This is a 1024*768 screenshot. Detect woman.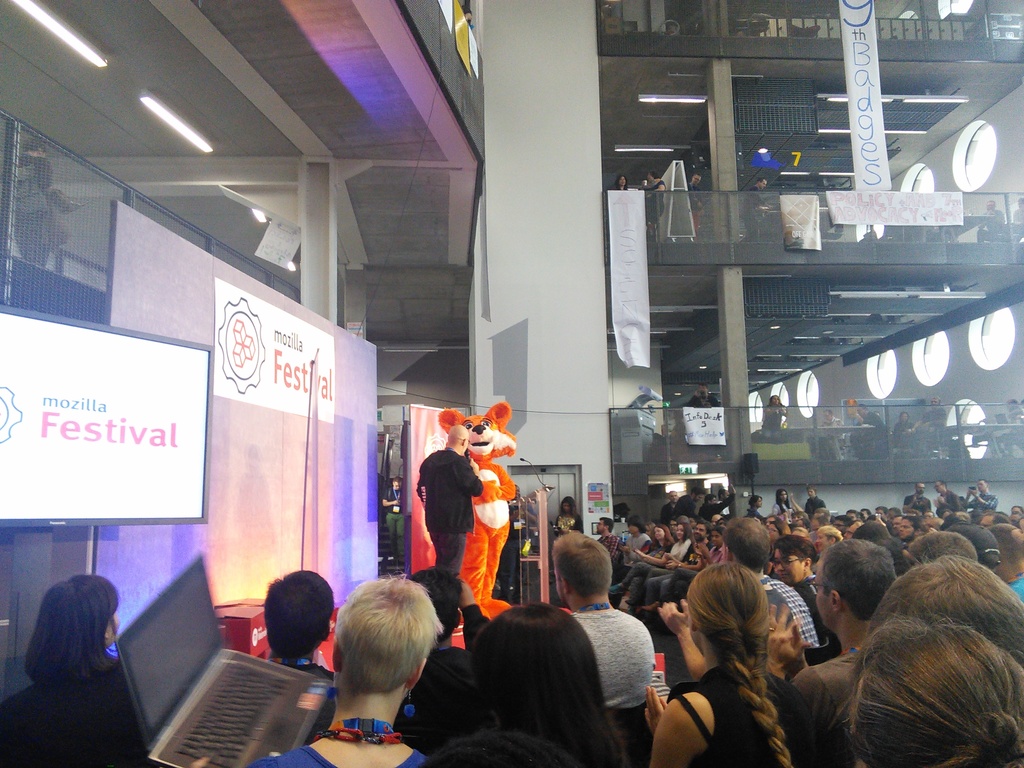
bbox=[748, 490, 766, 522].
